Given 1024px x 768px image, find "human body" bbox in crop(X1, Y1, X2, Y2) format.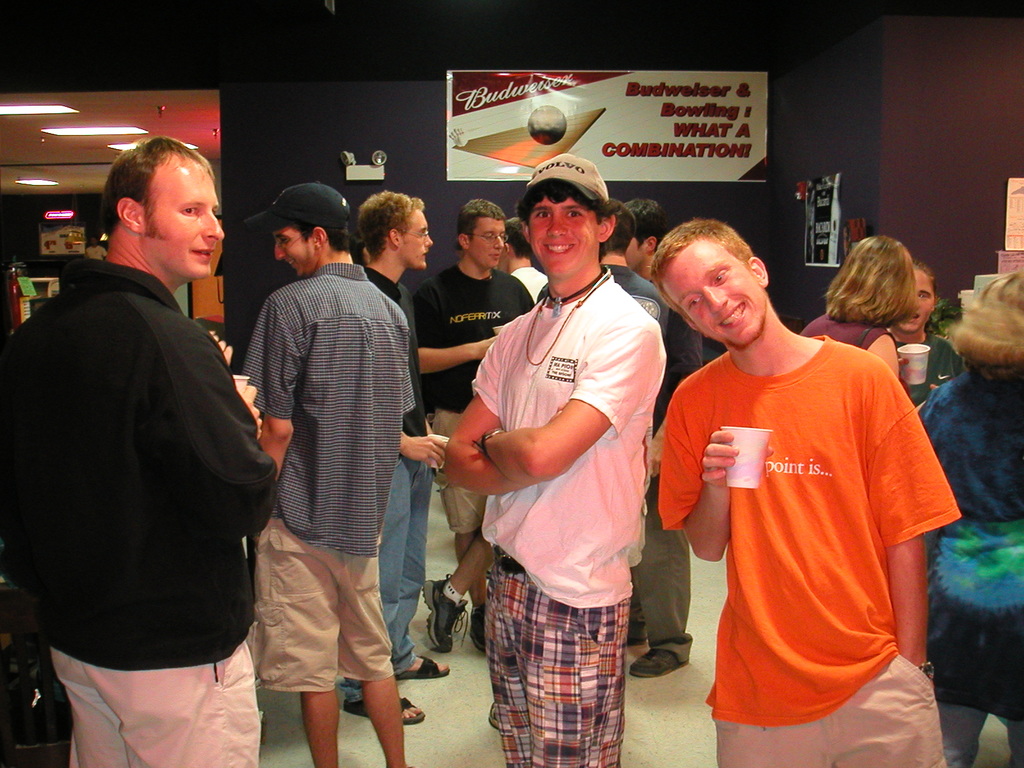
crop(439, 154, 675, 767).
